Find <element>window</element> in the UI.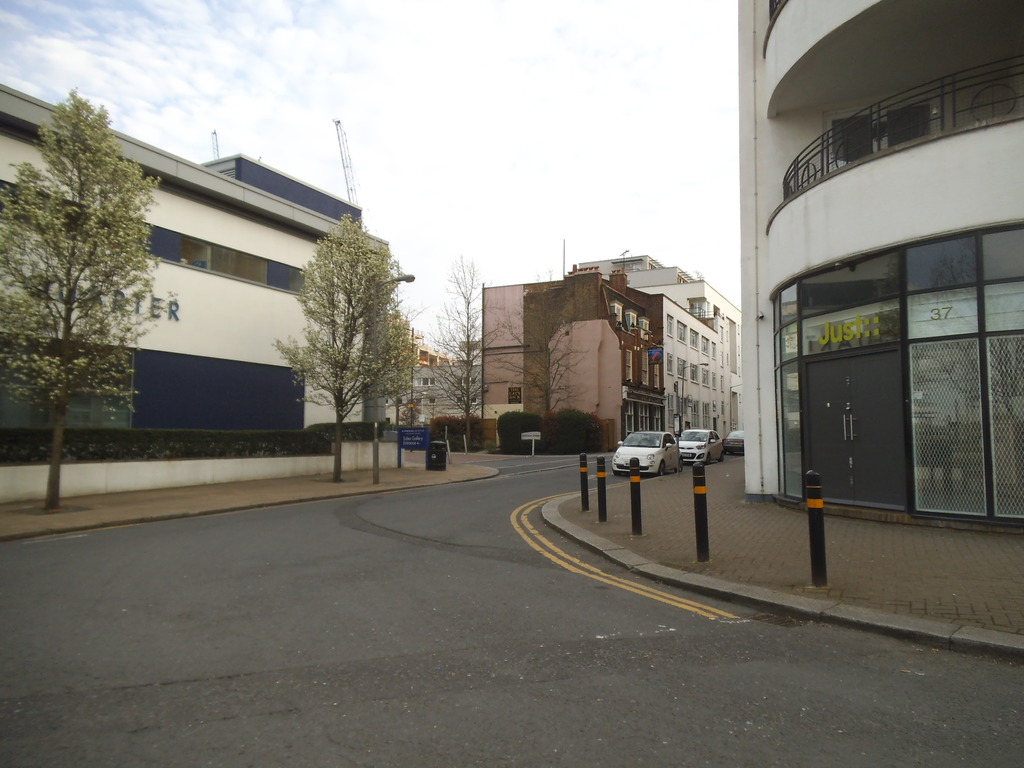
UI element at 689, 397, 701, 427.
